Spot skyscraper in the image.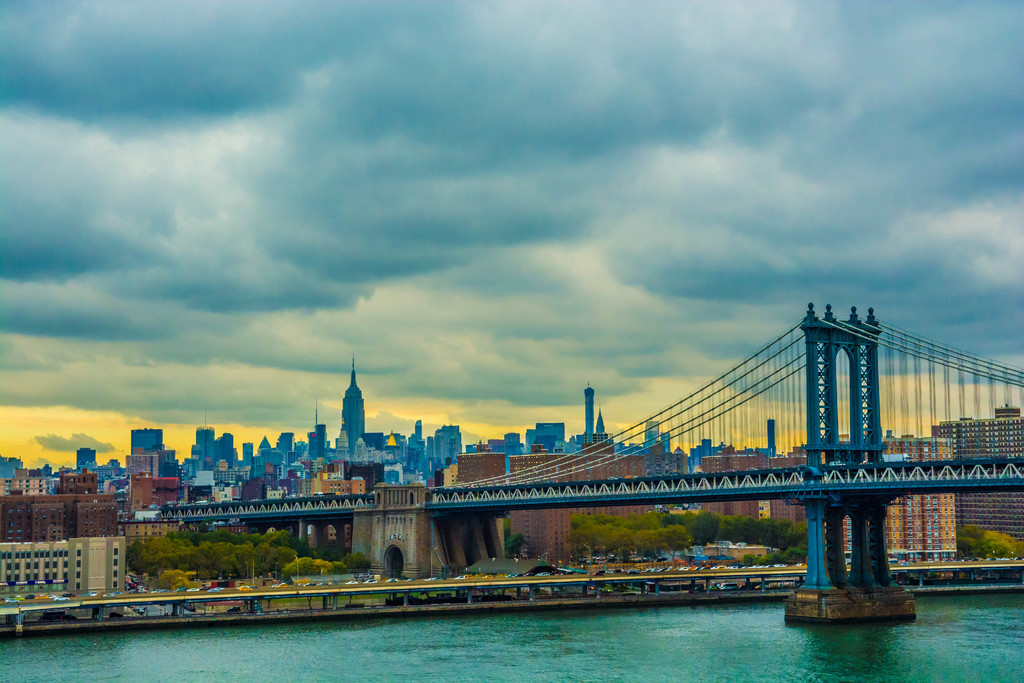
skyscraper found at <region>935, 398, 1023, 557</region>.
